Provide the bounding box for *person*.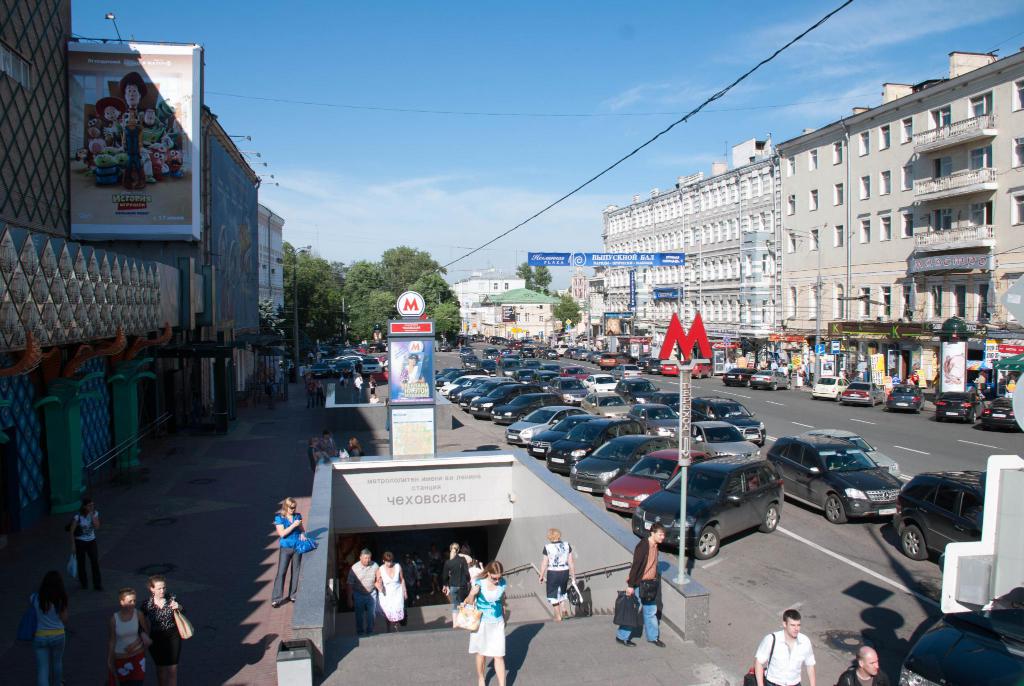
(106,587,146,685).
